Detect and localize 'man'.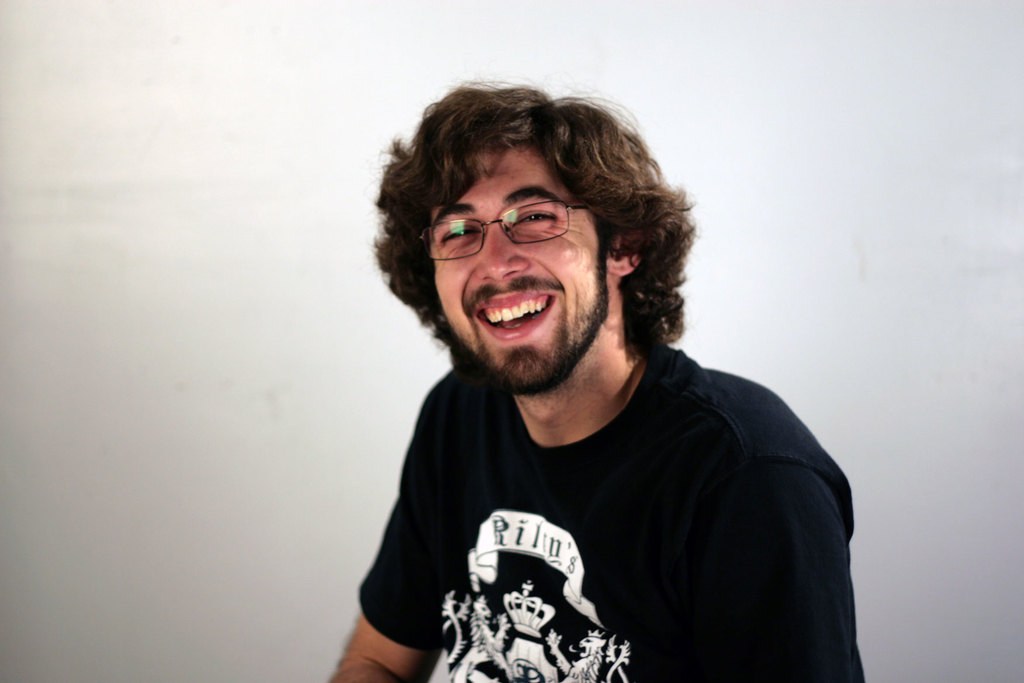
Localized at (335,79,877,682).
